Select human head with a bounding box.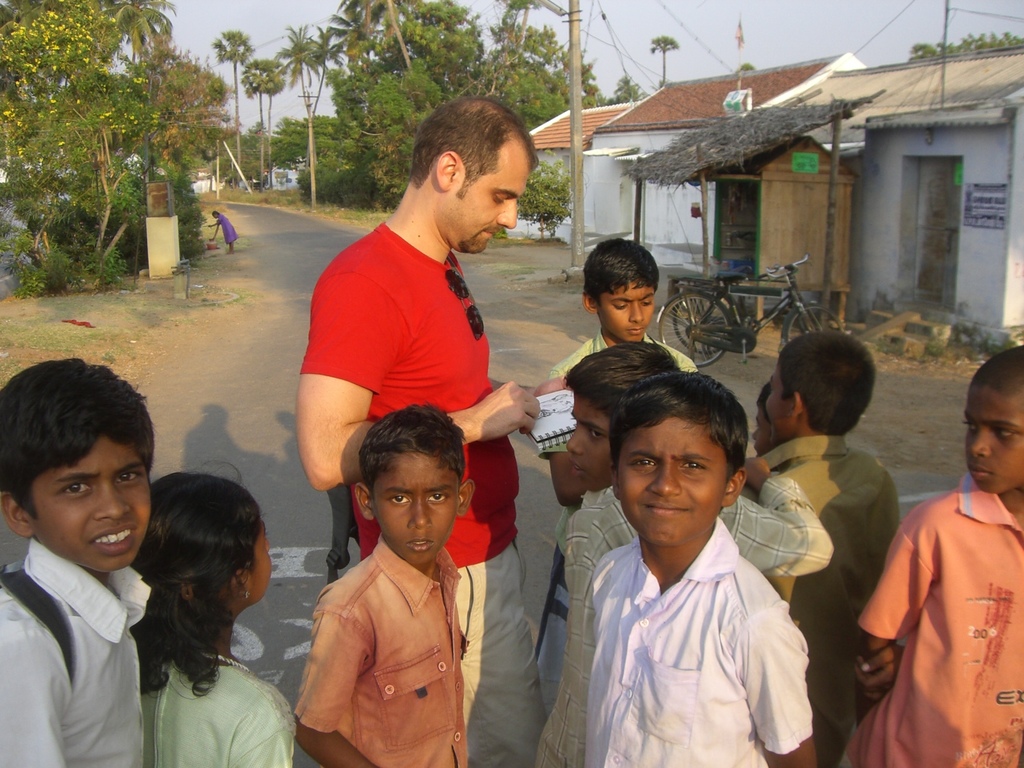
(left=414, top=99, right=538, bottom=252).
